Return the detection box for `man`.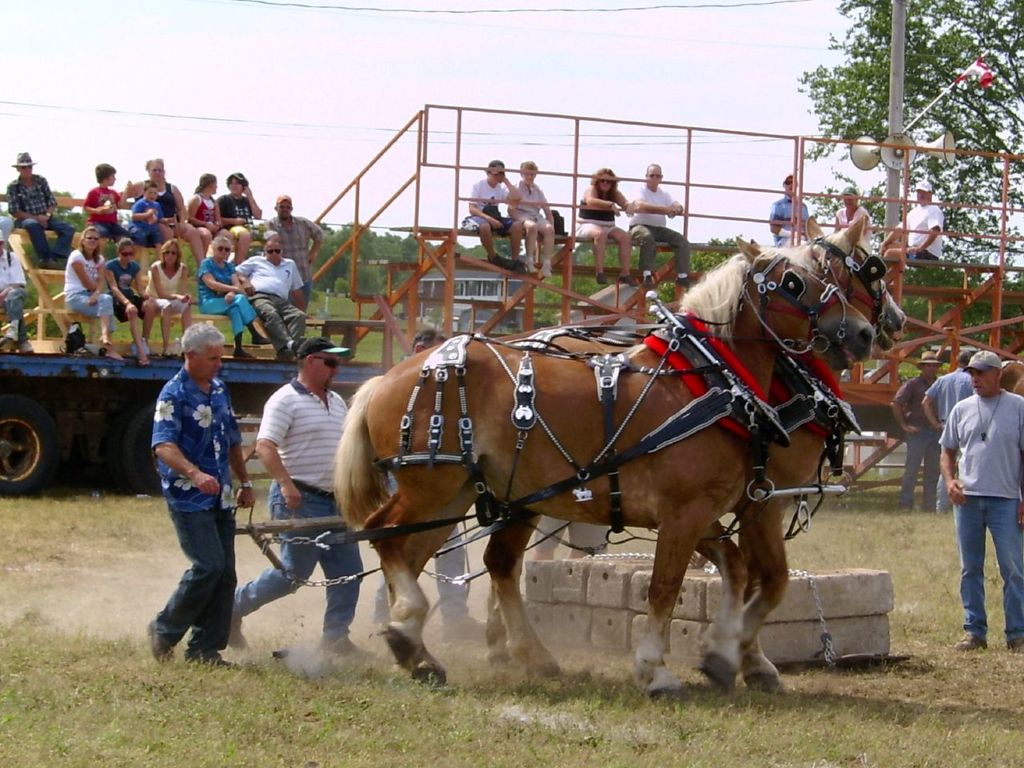
<box>145,321,257,671</box>.
